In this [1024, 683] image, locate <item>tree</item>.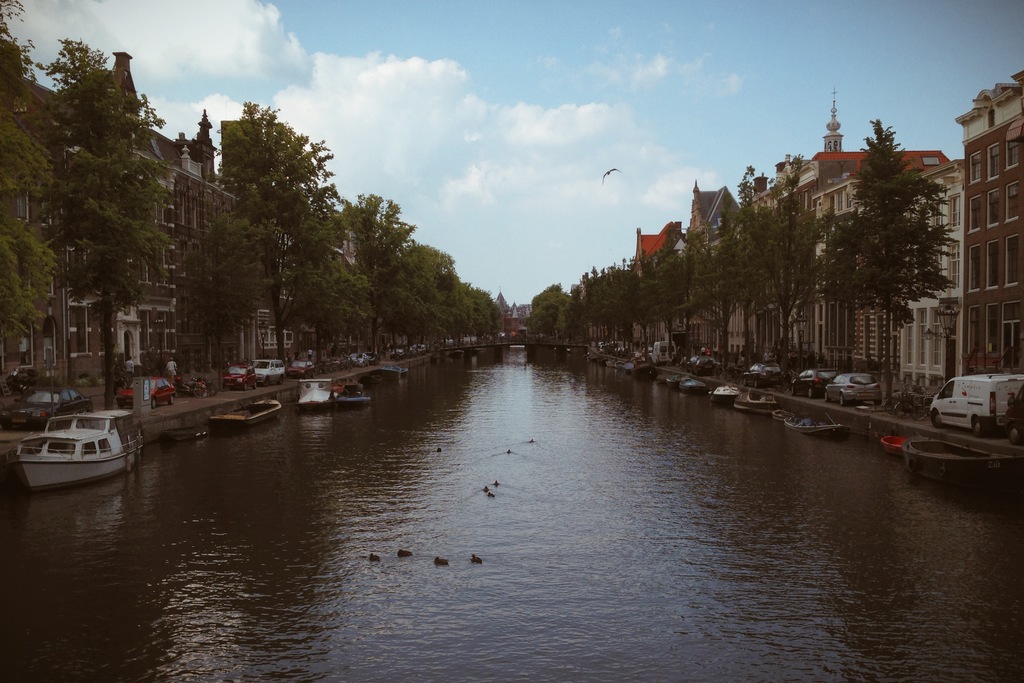
Bounding box: locate(821, 112, 957, 406).
